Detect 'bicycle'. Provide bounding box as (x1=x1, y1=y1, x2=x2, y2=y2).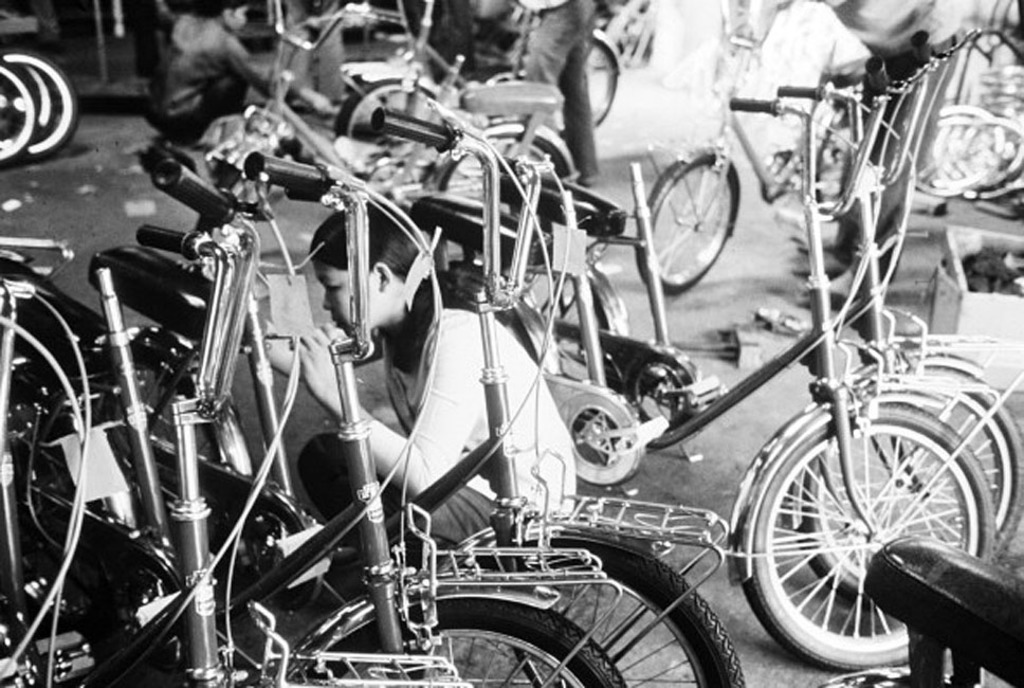
(x1=0, y1=150, x2=744, y2=687).
